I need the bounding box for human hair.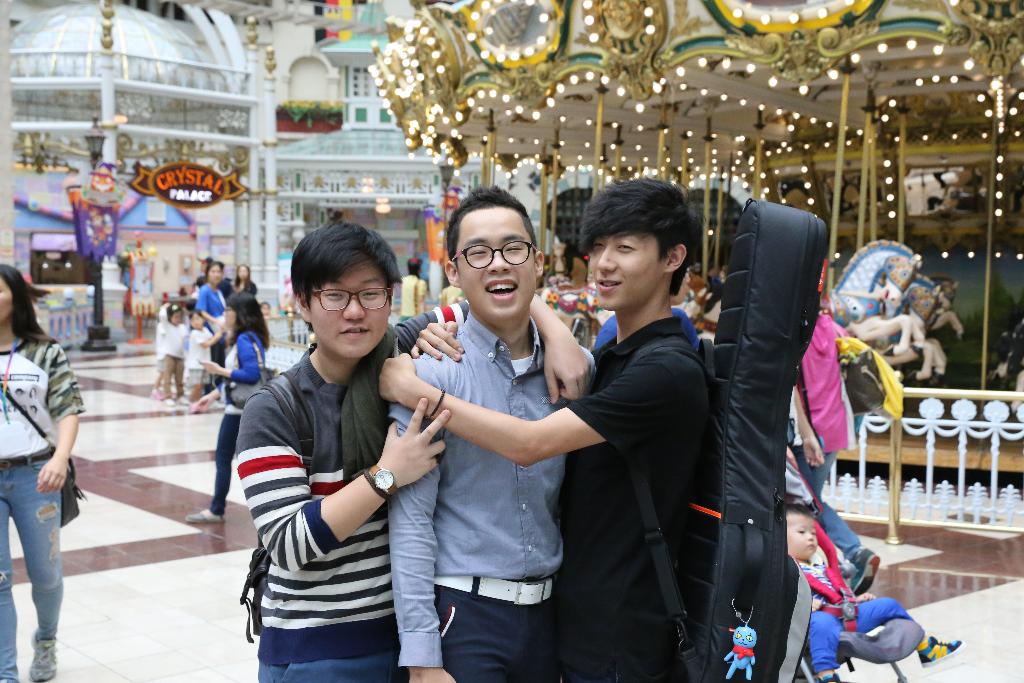
Here it is: region(582, 182, 701, 314).
